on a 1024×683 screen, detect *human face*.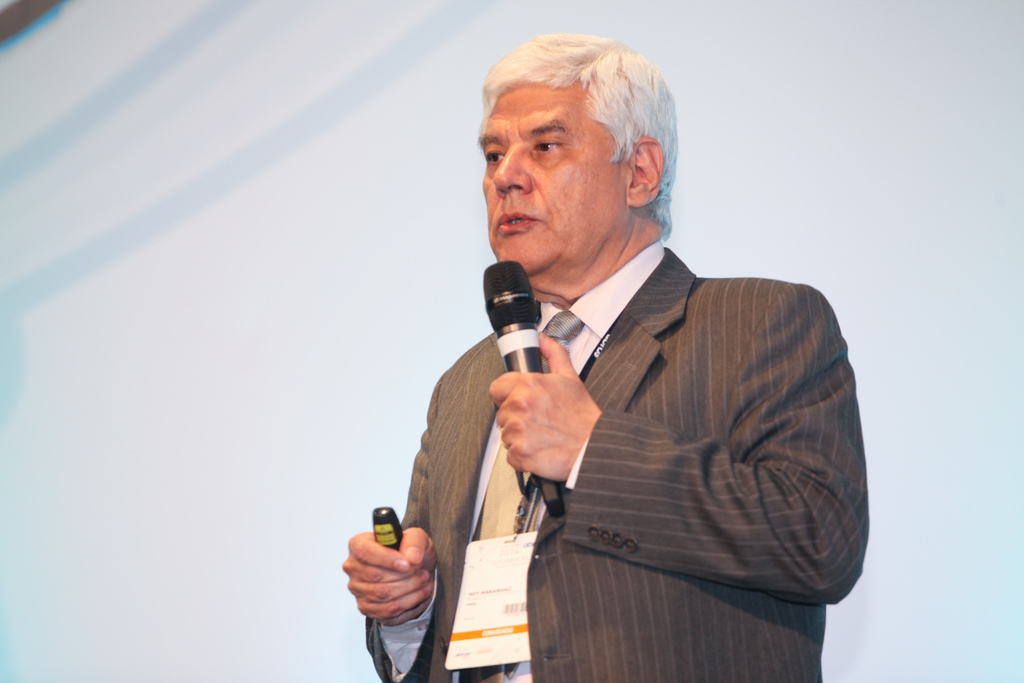
box=[477, 83, 630, 284].
